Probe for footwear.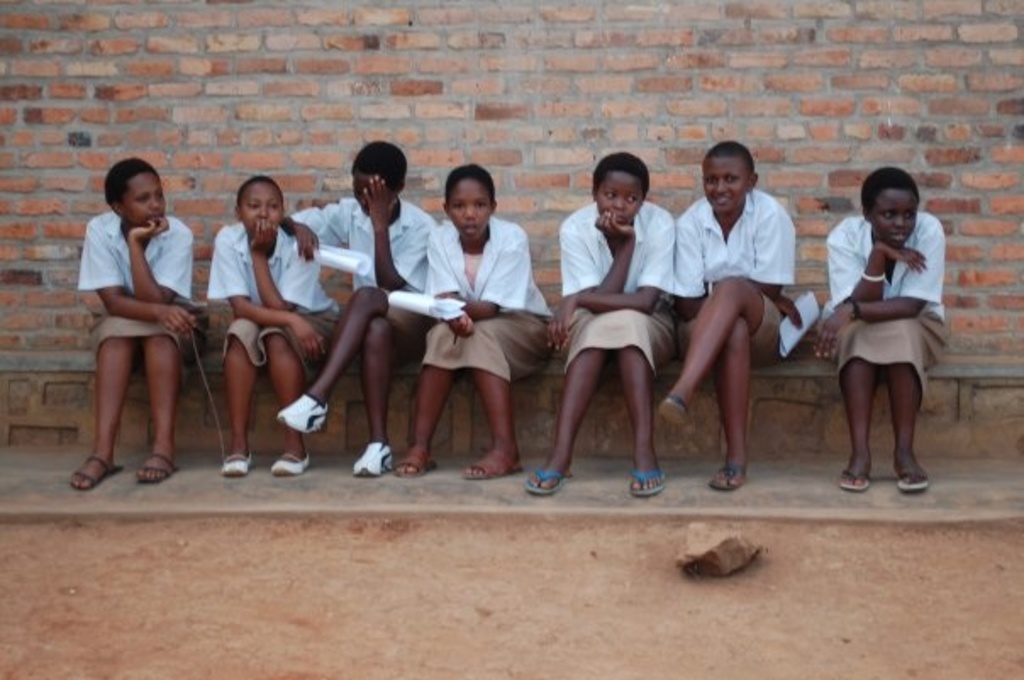
Probe result: left=526, top=465, right=573, bottom=493.
